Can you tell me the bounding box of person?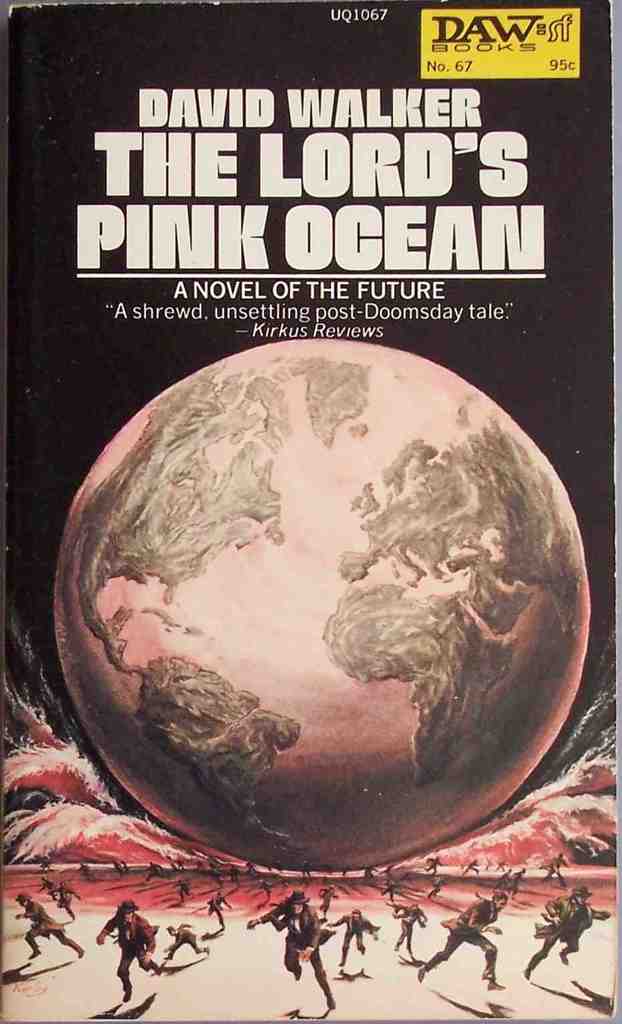
region(111, 856, 128, 876).
